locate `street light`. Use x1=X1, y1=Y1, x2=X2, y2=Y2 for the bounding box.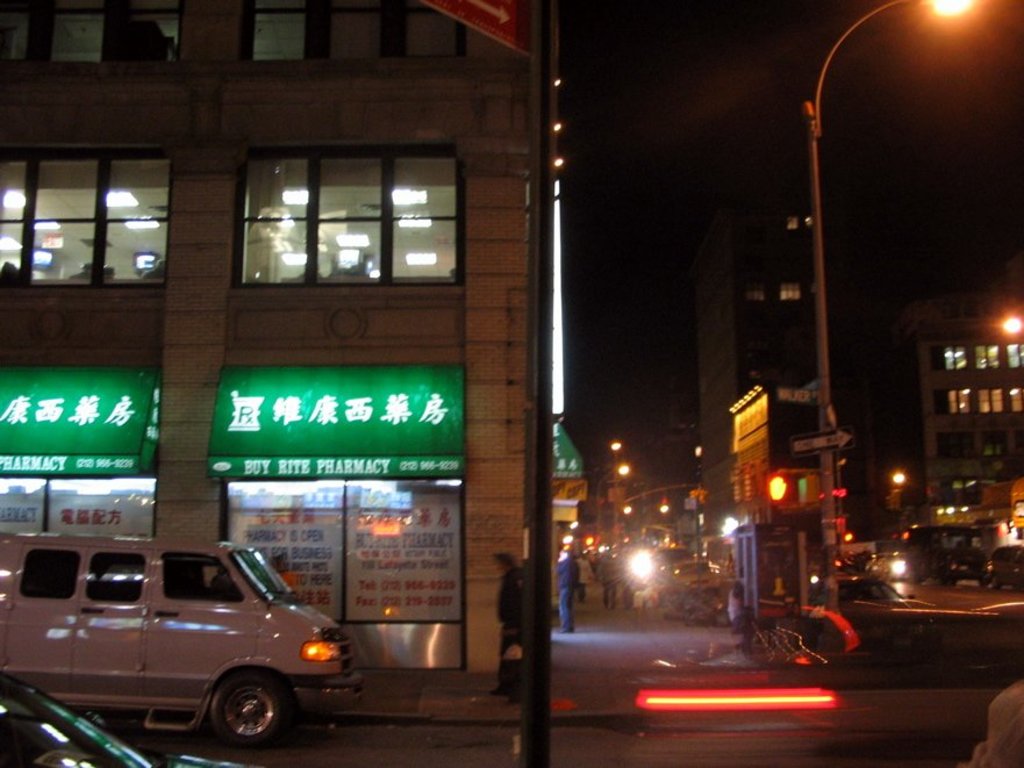
x1=659, y1=498, x2=668, y2=515.
